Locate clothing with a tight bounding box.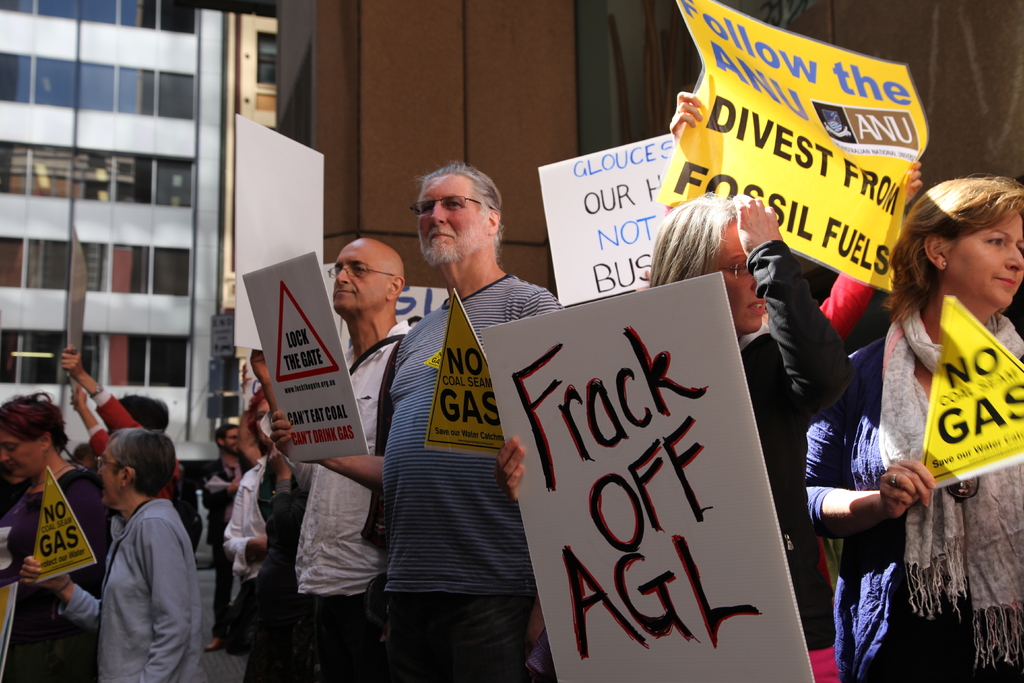
83/389/183/498.
